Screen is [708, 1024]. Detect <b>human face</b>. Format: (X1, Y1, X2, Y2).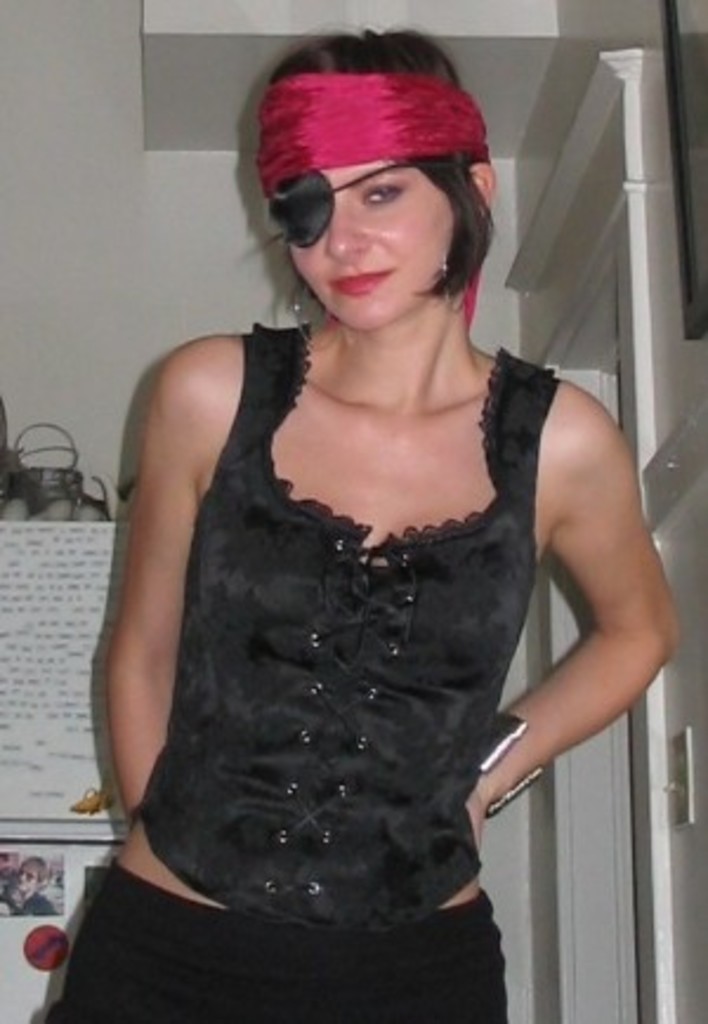
(271, 116, 486, 319).
